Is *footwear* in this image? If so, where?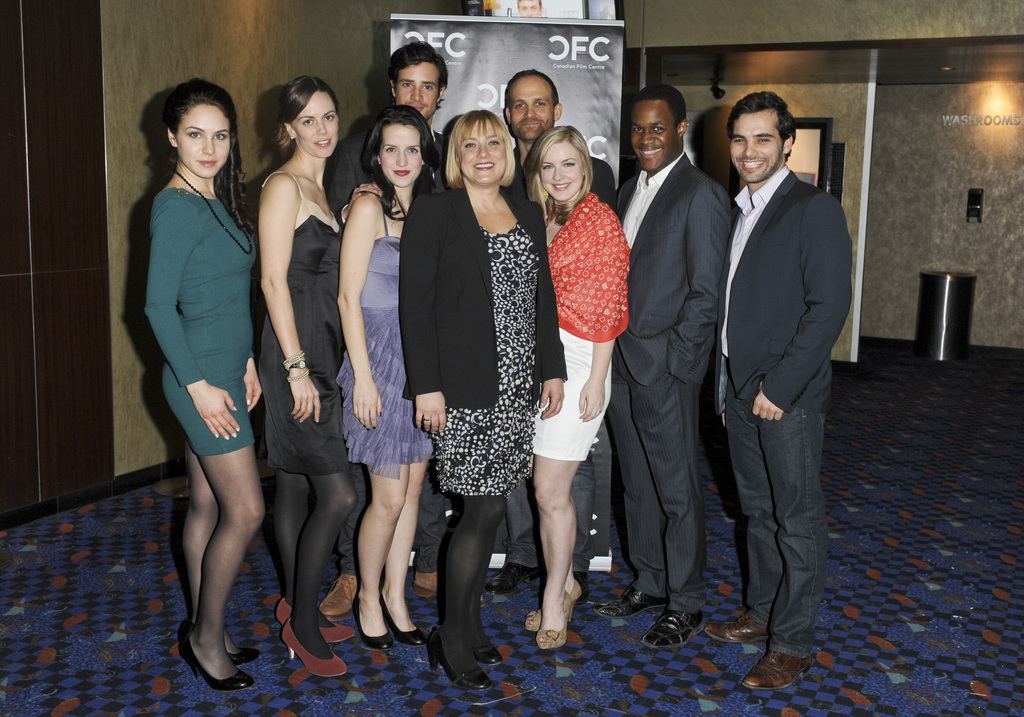
Yes, at detection(525, 576, 578, 634).
